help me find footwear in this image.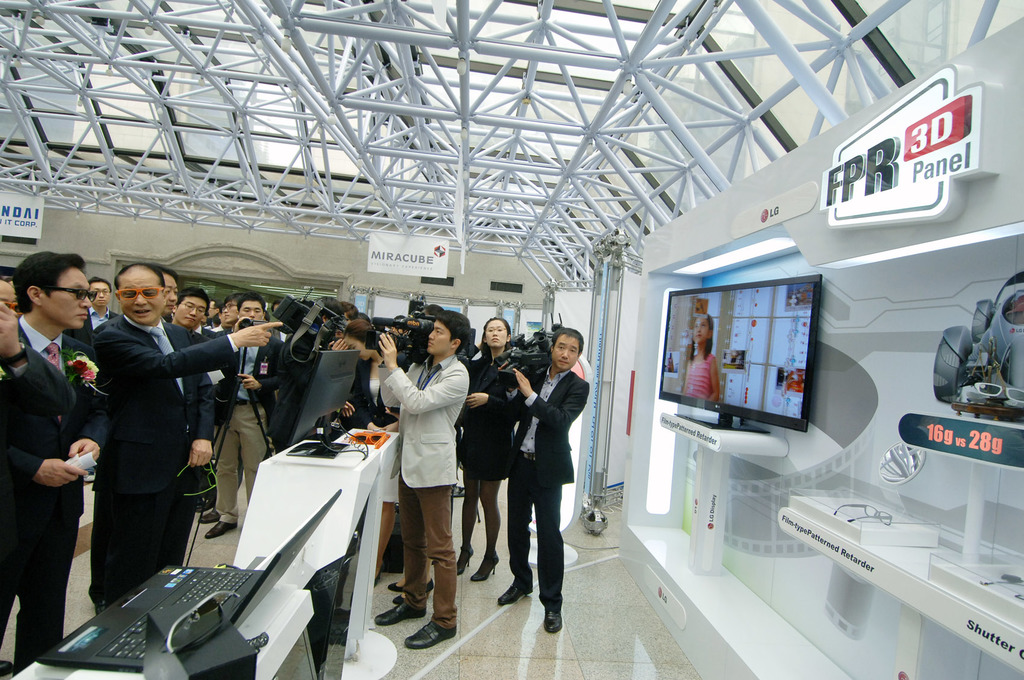
Found it: 538,606,564,634.
